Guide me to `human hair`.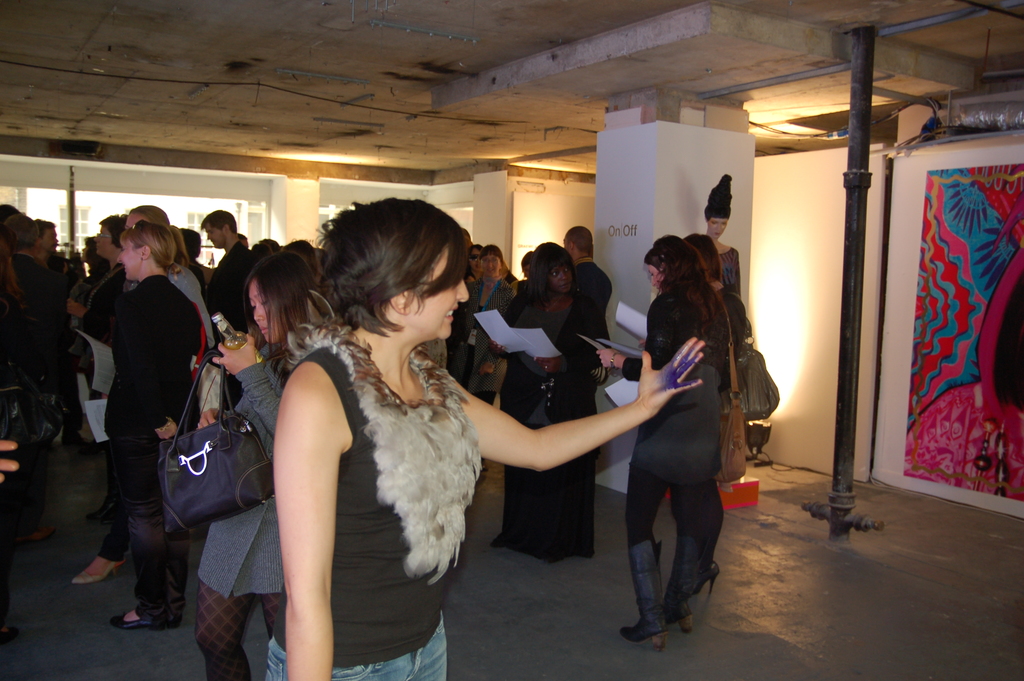
Guidance: box=[176, 229, 204, 259].
